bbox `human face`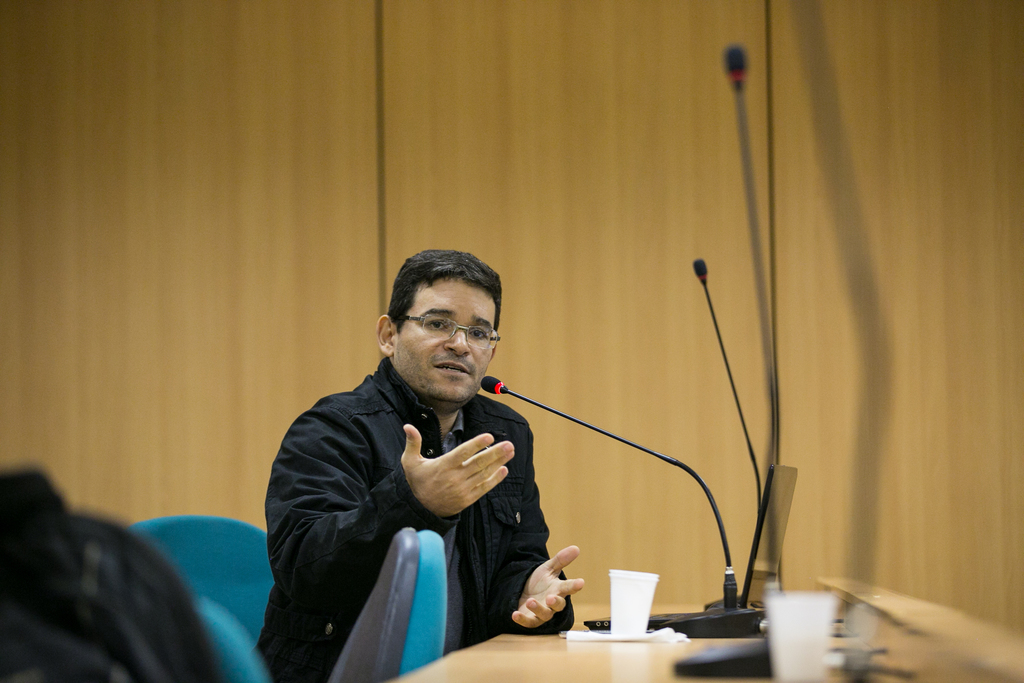
399:272:504:409
